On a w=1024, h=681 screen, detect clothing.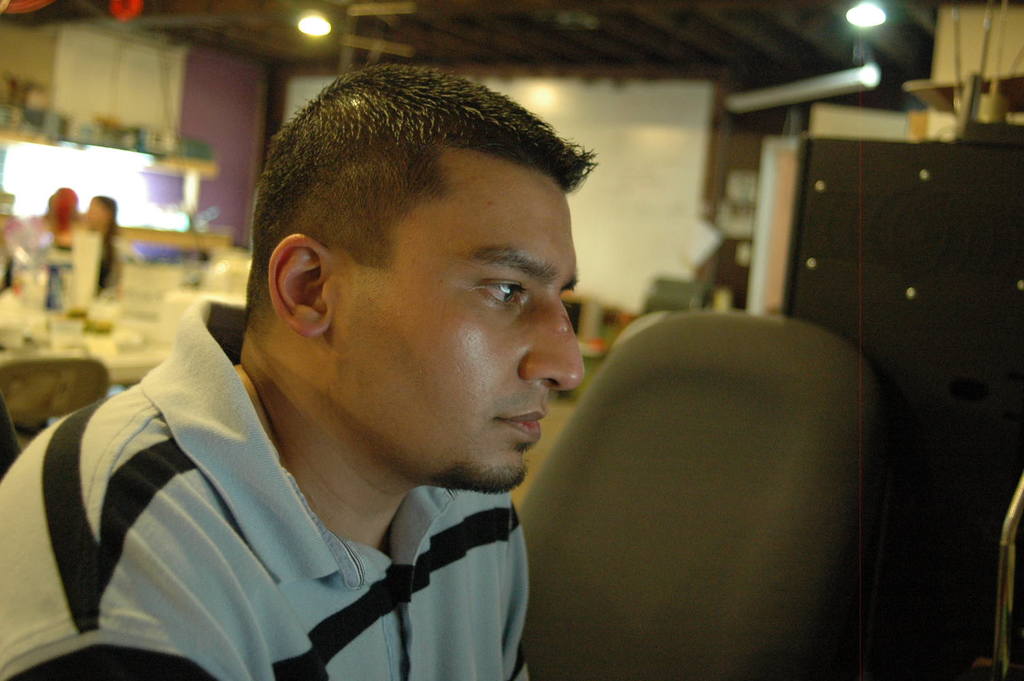
BBox(20, 338, 613, 663).
